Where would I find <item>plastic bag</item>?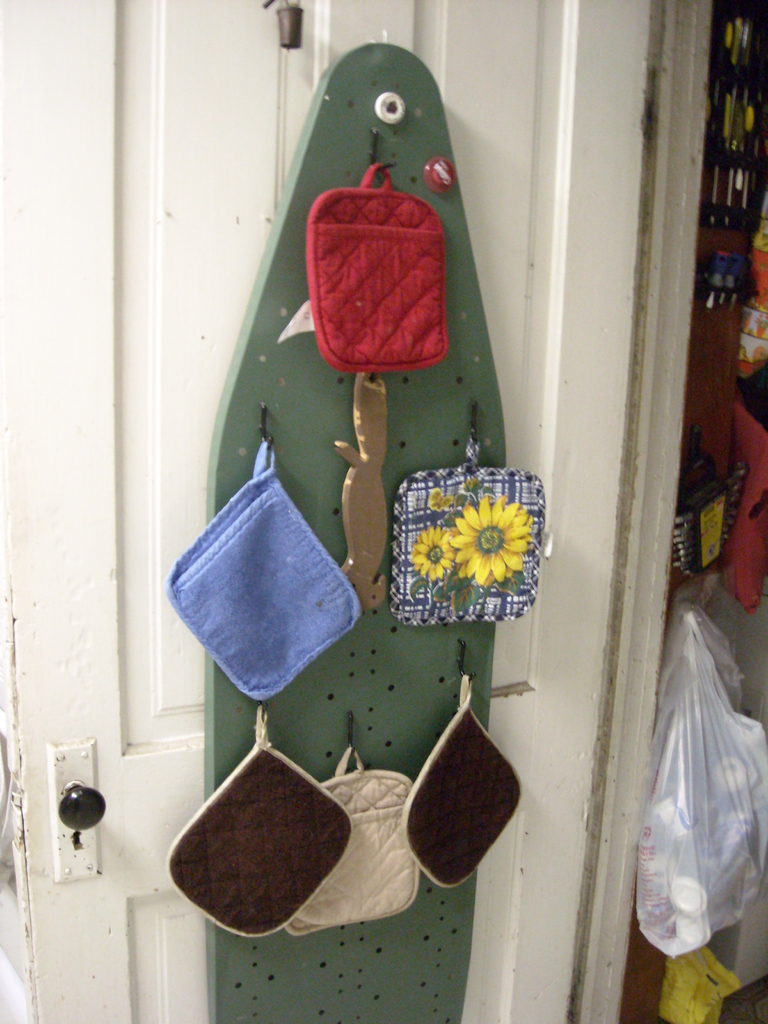
At (658,598,747,722).
